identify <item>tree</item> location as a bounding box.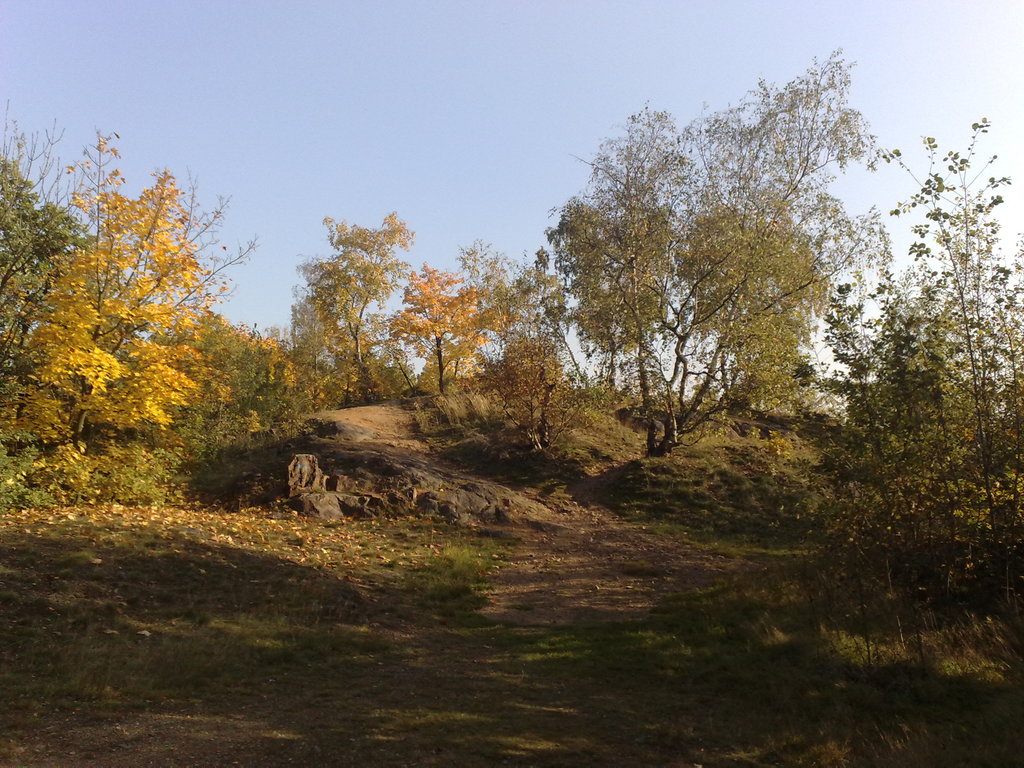
<box>0,127,287,518</box>.
